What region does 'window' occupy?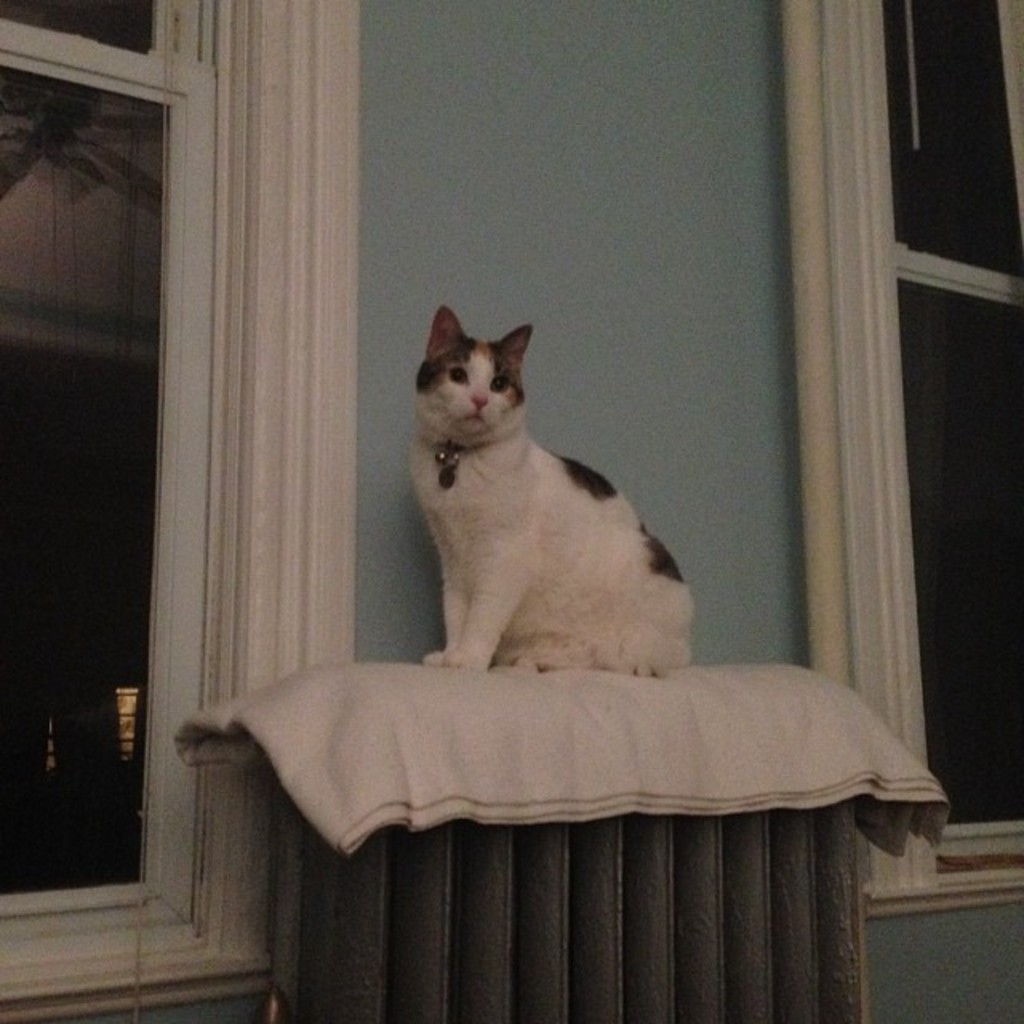
[0,0,365,1022].
